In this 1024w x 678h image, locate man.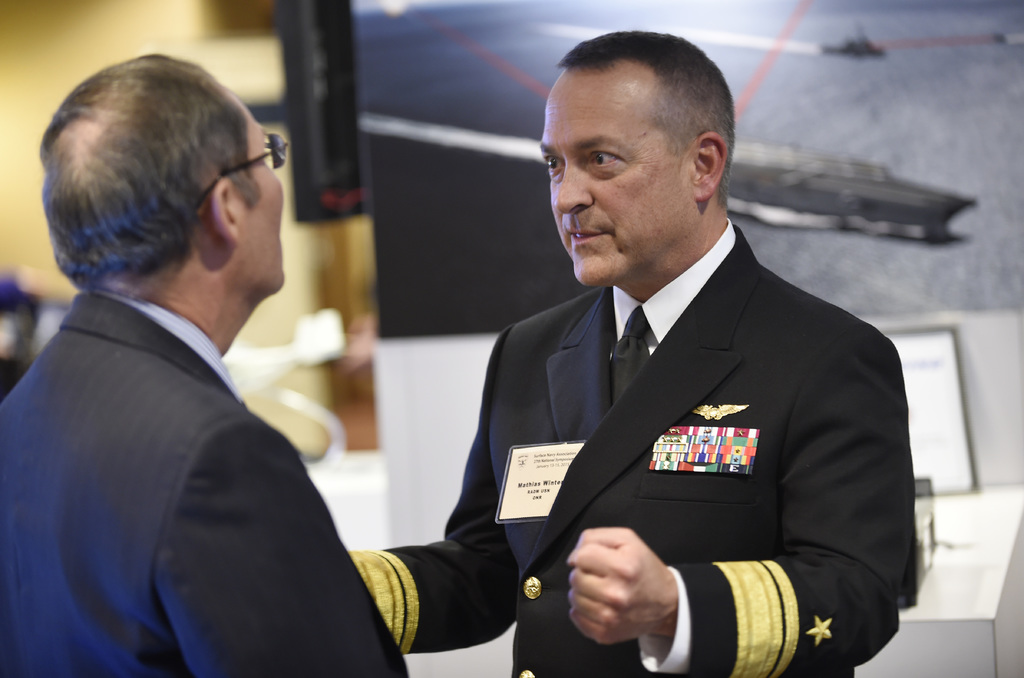
Bounding box: crop(0, 50, 410, 676).
